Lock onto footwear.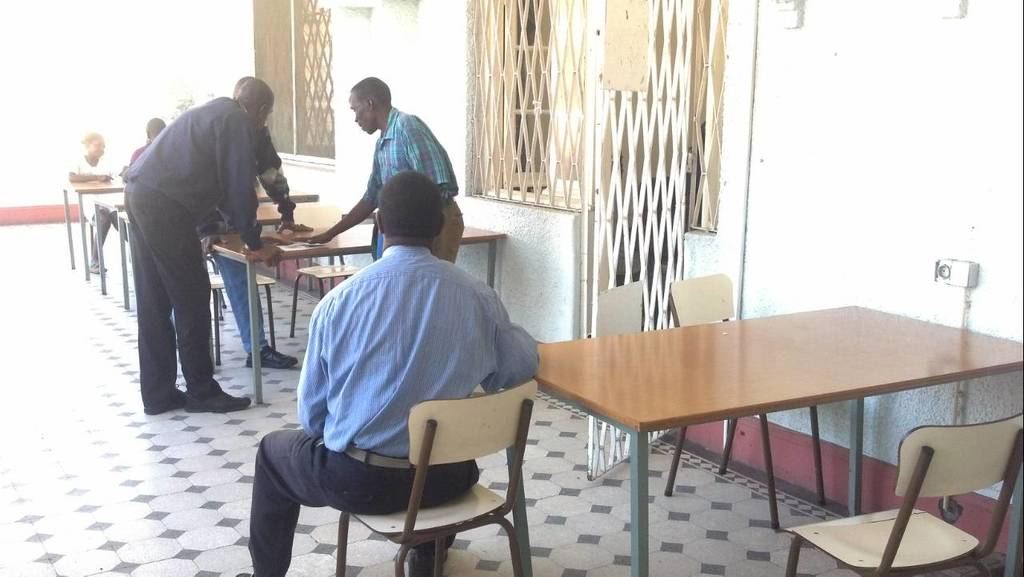
Locked: 143,378,184,414.
